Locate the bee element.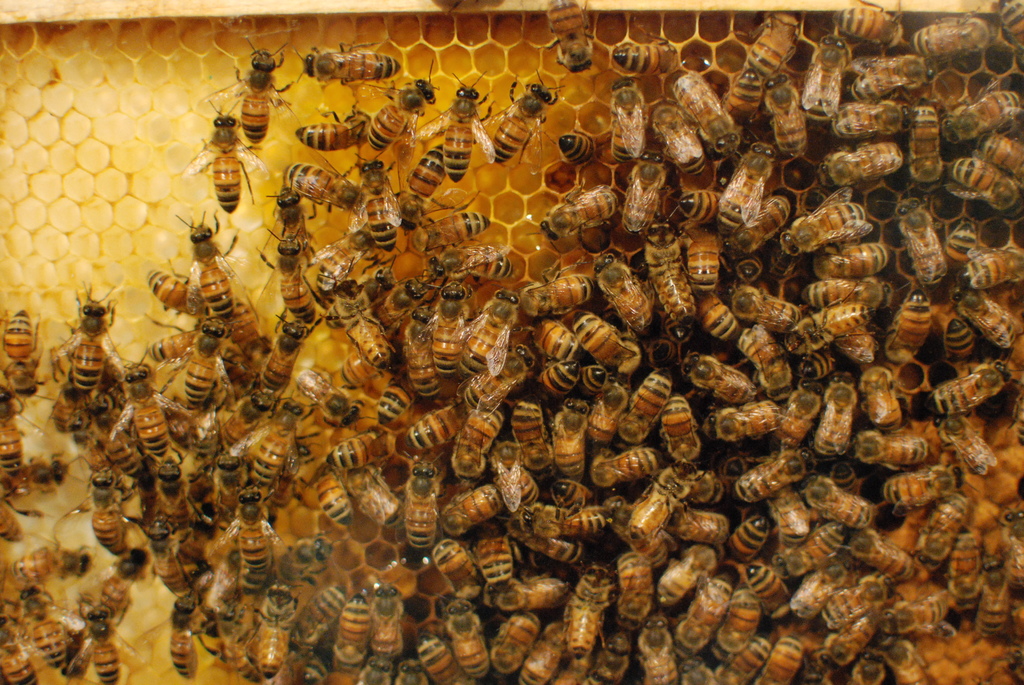
Element bbox: l=414, t=618, r=467, b=684.
